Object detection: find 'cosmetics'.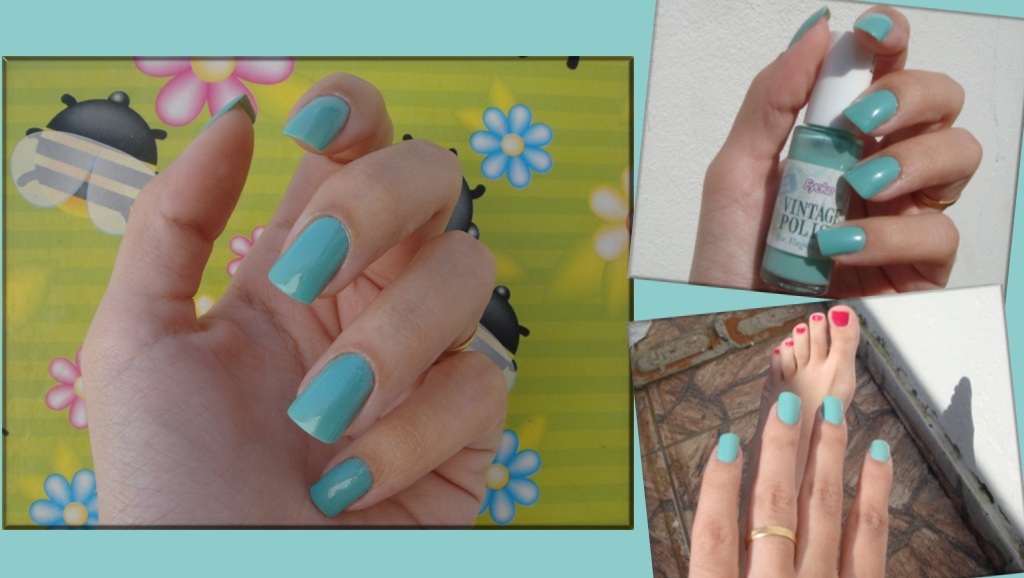
(869,439,891,468).
